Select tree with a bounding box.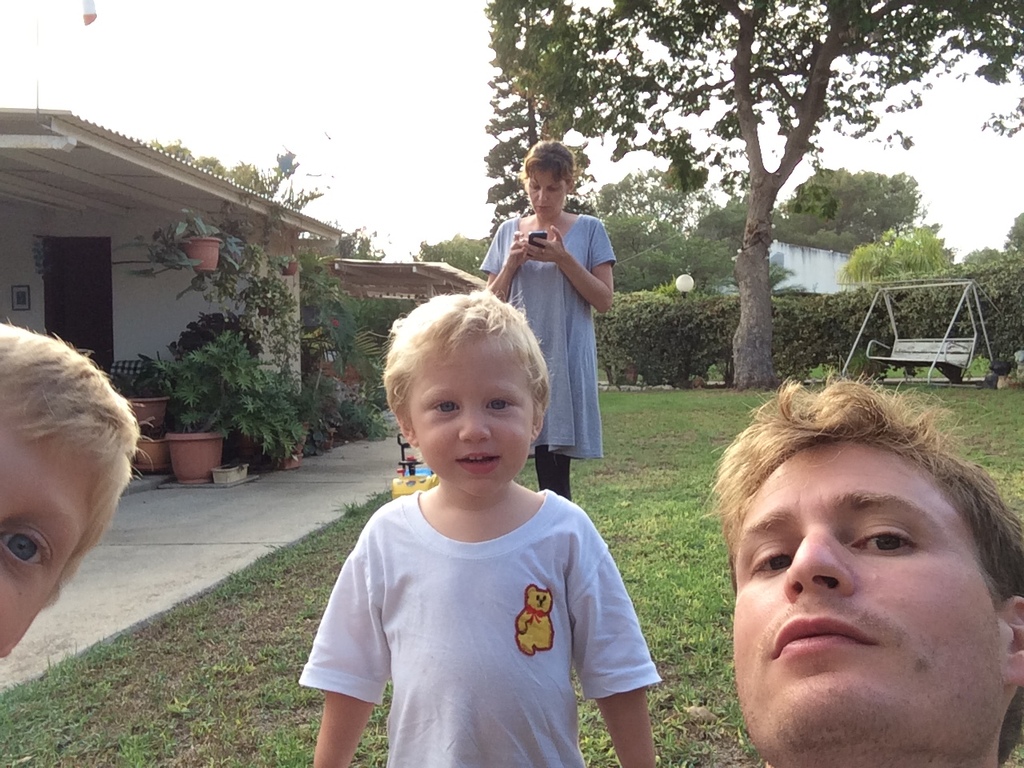
(953, 245, 1014, 289).
